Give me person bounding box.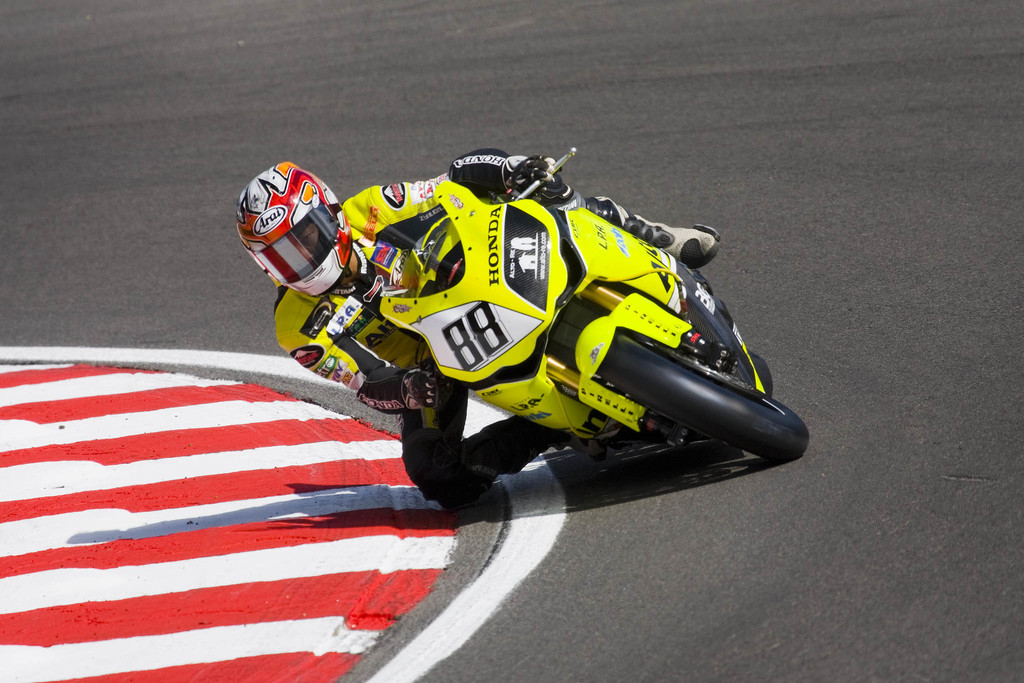
(x1=235, y1=100, x2=779, y2=523).
